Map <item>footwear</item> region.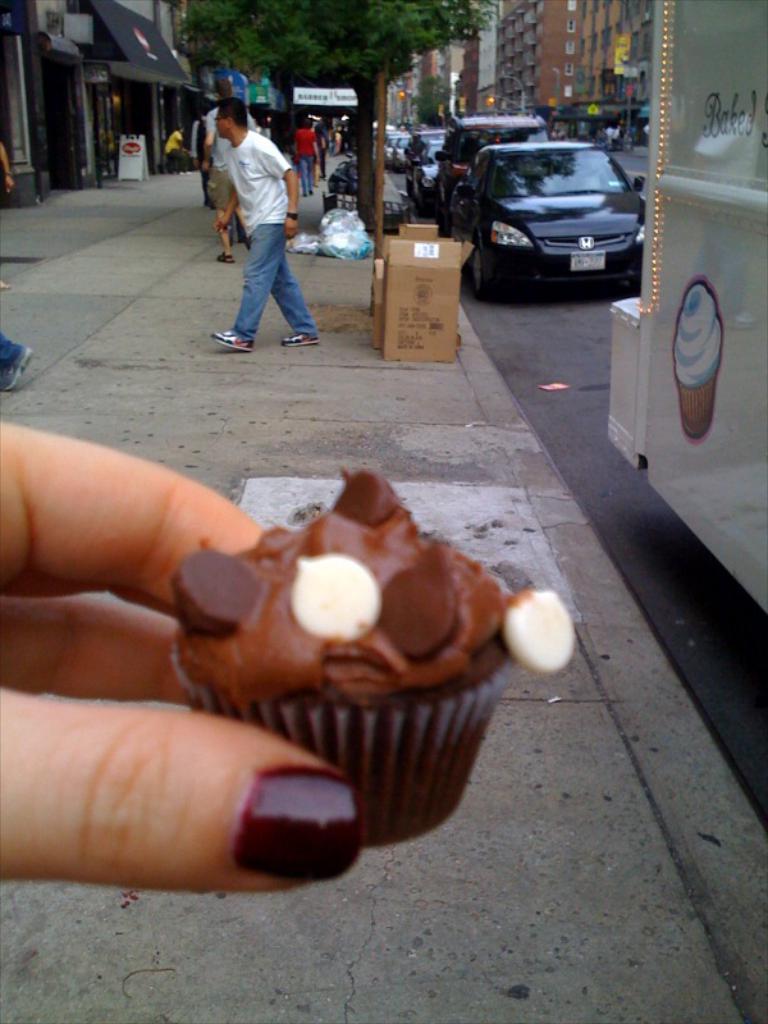
Mapped to 0 347 37 392.
